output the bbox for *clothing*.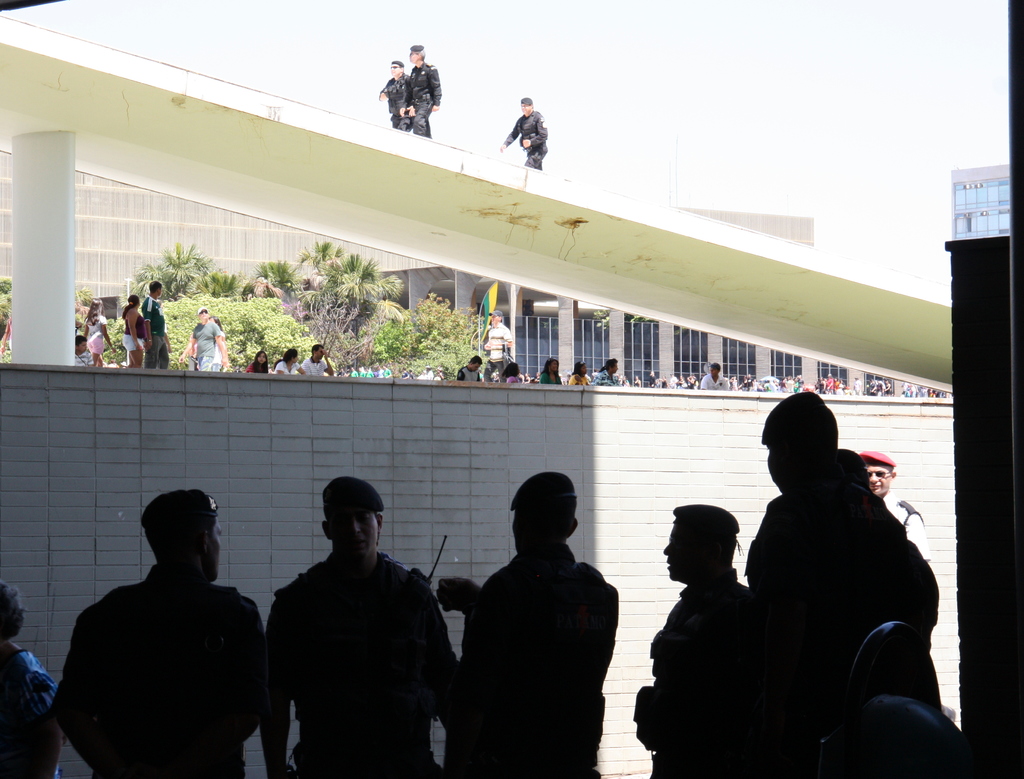
143:293:169:373.
